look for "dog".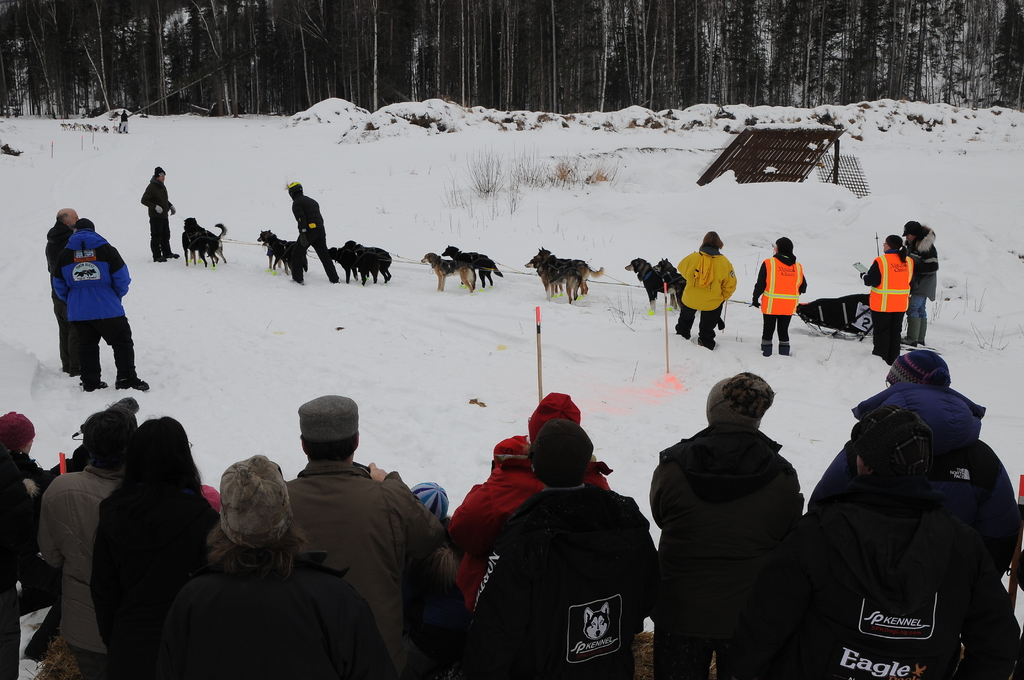
Found: {"x1": 257, "y1": 227, "x2": 308, "y2": 275}.
